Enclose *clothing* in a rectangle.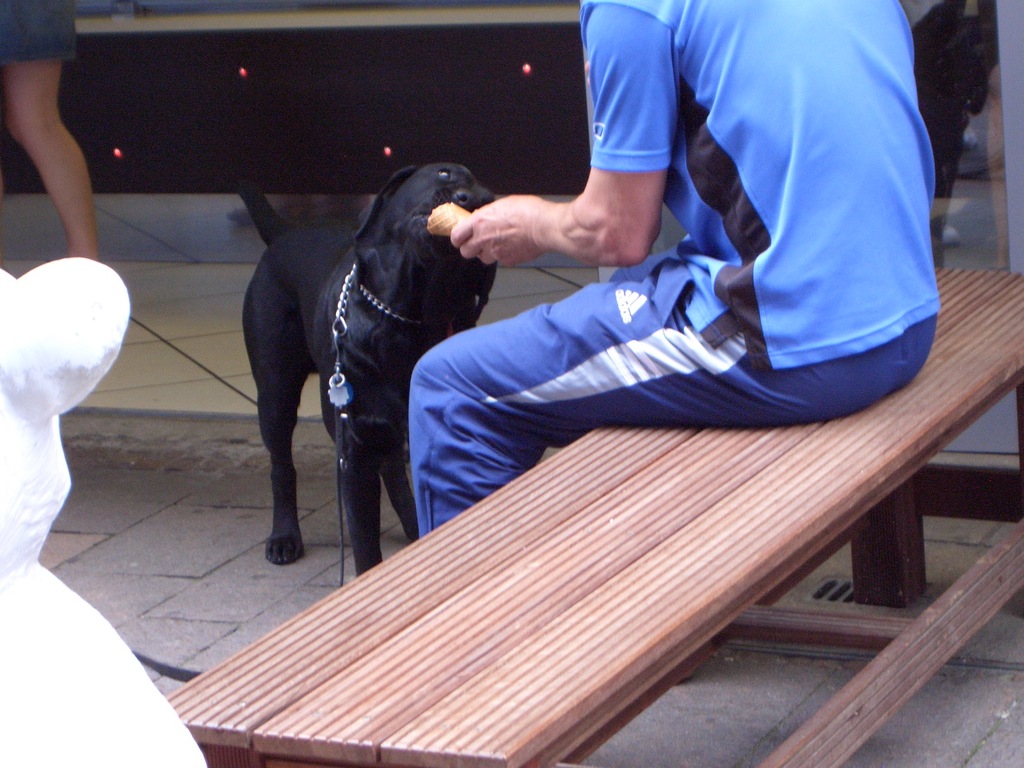
bbox=[289, 37, 945, 602].
